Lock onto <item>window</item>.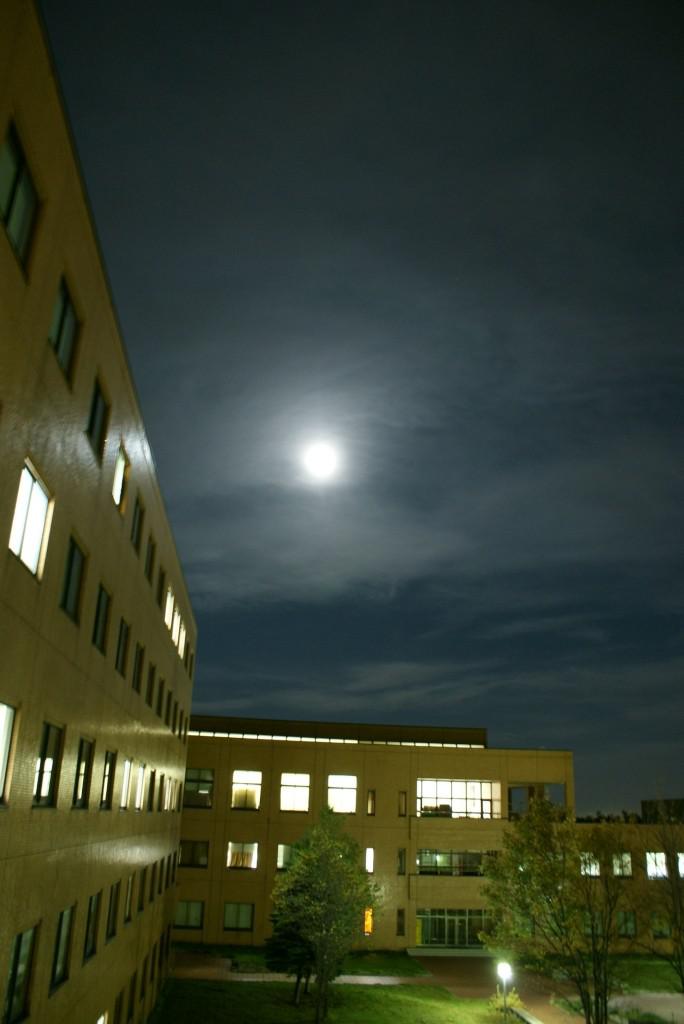
Locked: <region>394, 908, 403, 940</region>.
